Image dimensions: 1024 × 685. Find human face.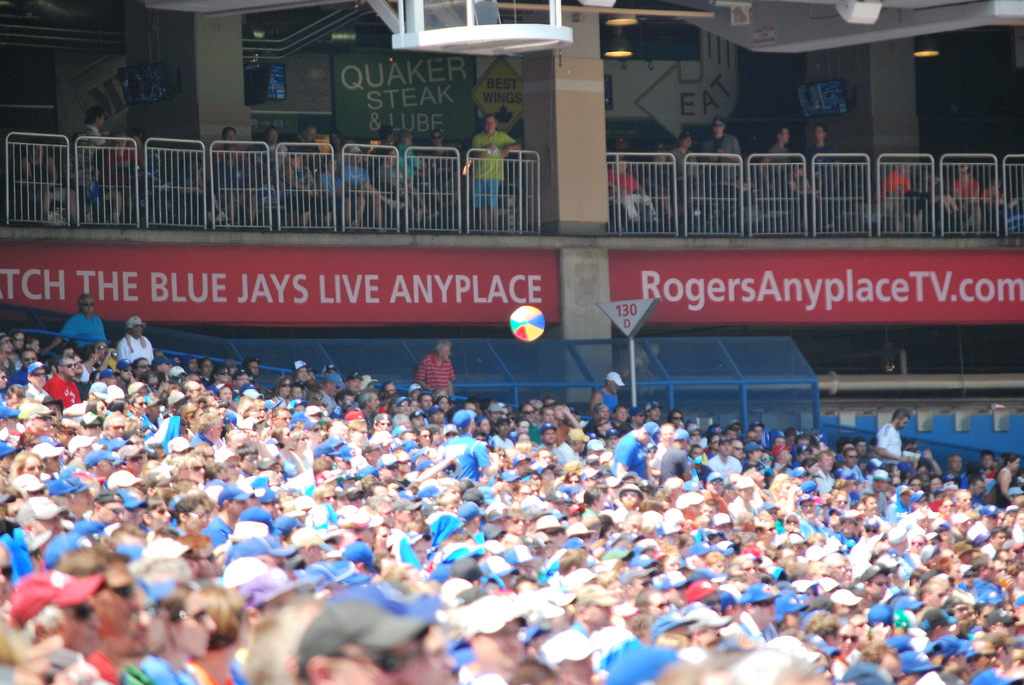
(x1=226, y1=129, x2=235, y2=141).
